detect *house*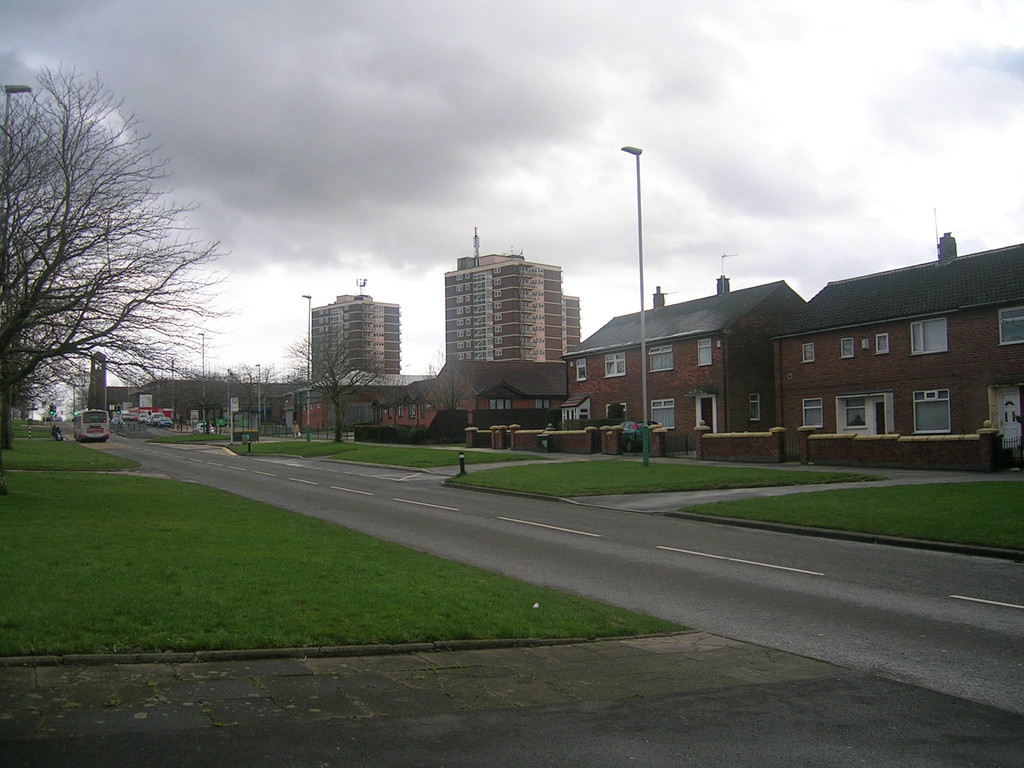
locate(291, 356, 427, 431)
